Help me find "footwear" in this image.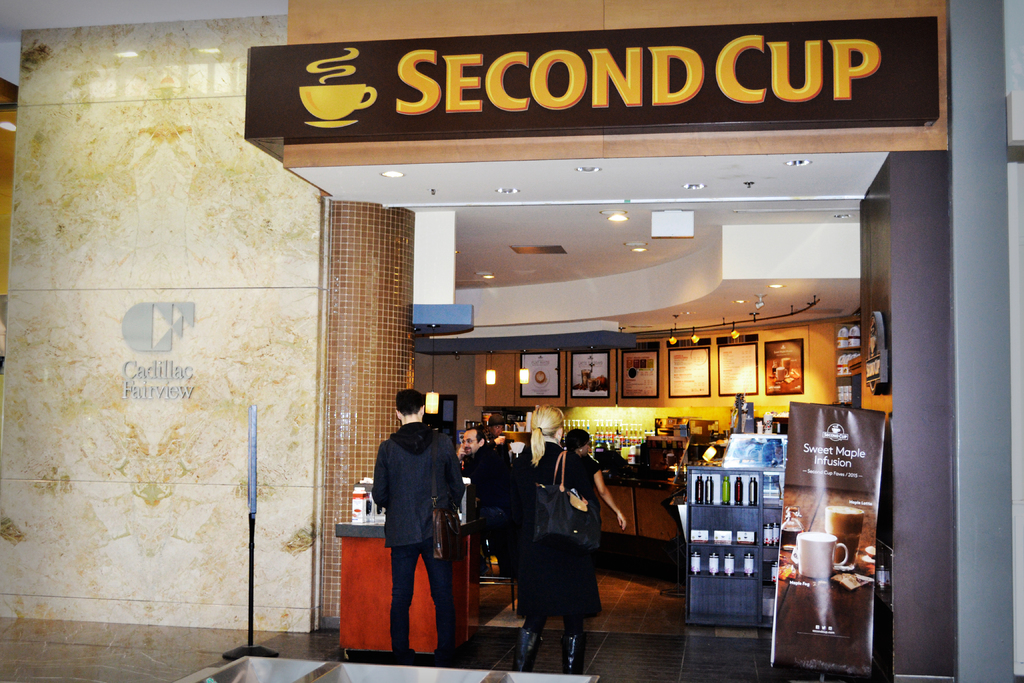
Found it: pyautogui.locateOnScreen(436, 648, 450, 666).
